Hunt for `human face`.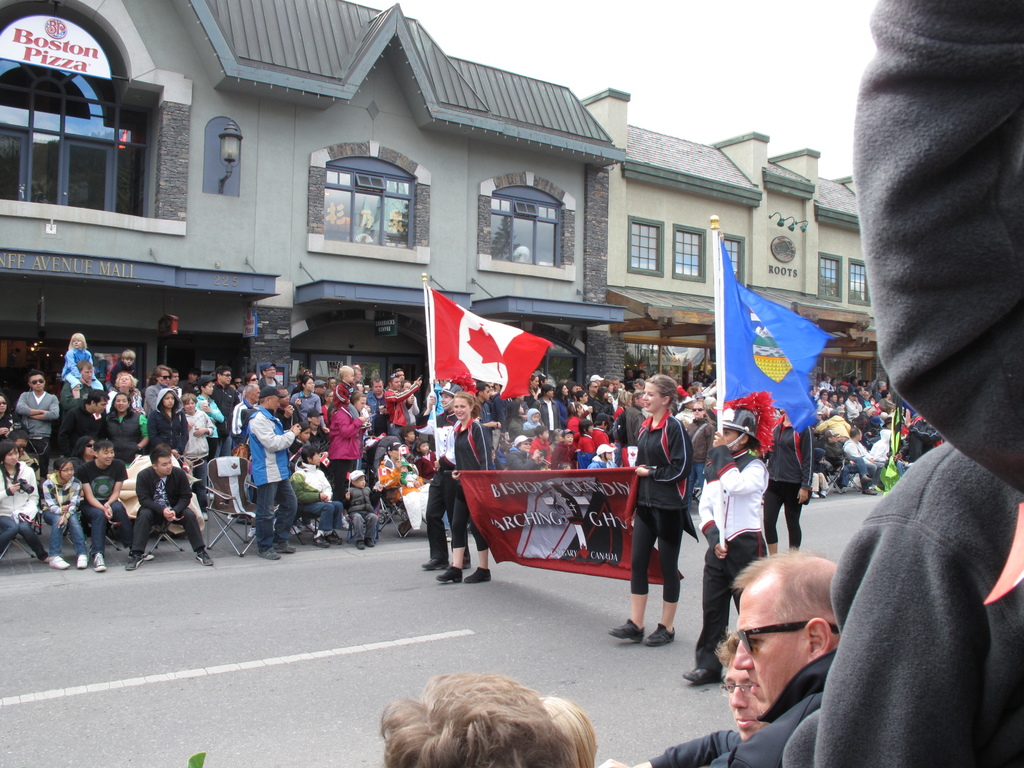
Hunted down at <region>355, 397, 367, 415</region>.
